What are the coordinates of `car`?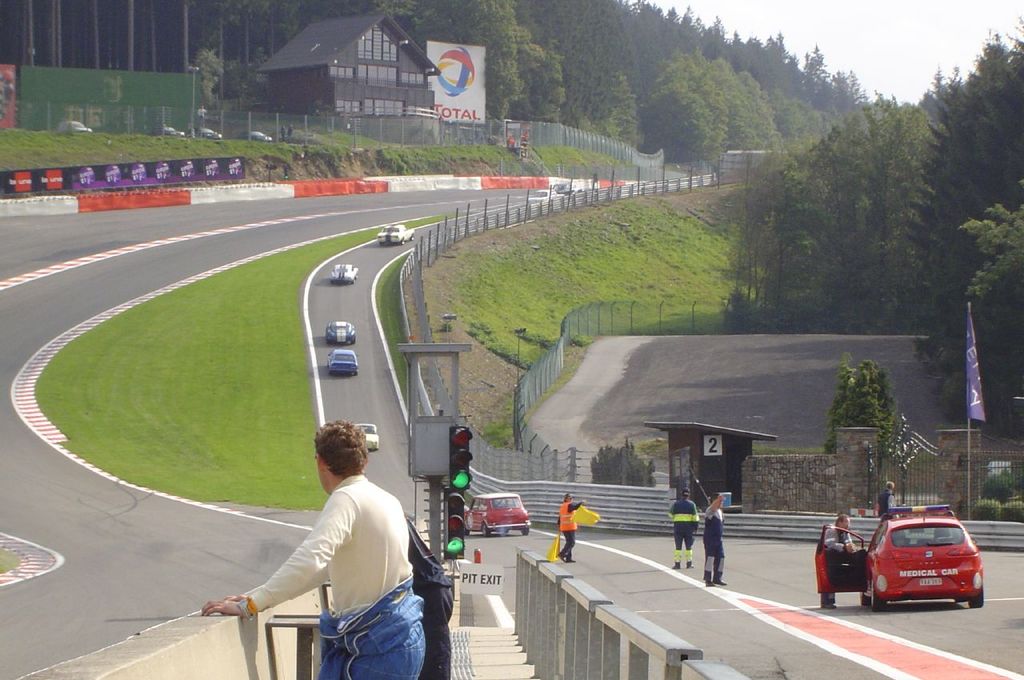
l=377, t=225, r=416, b=245.
